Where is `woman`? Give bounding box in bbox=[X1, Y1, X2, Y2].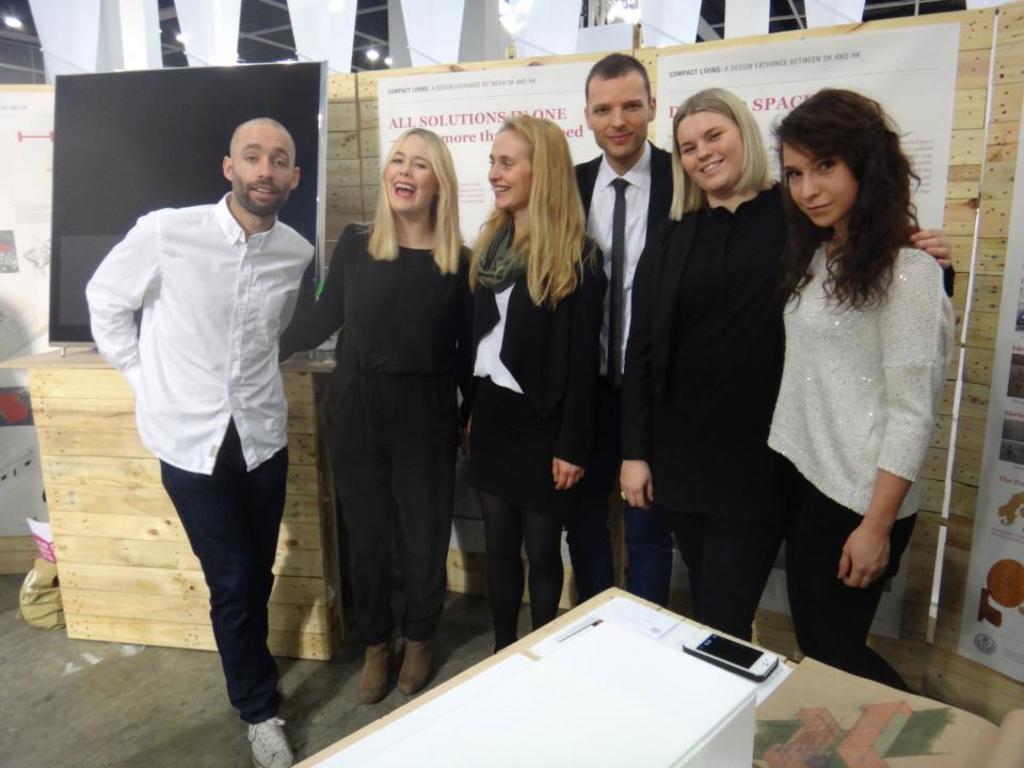
bbox=[275, 126, 487, 709].
